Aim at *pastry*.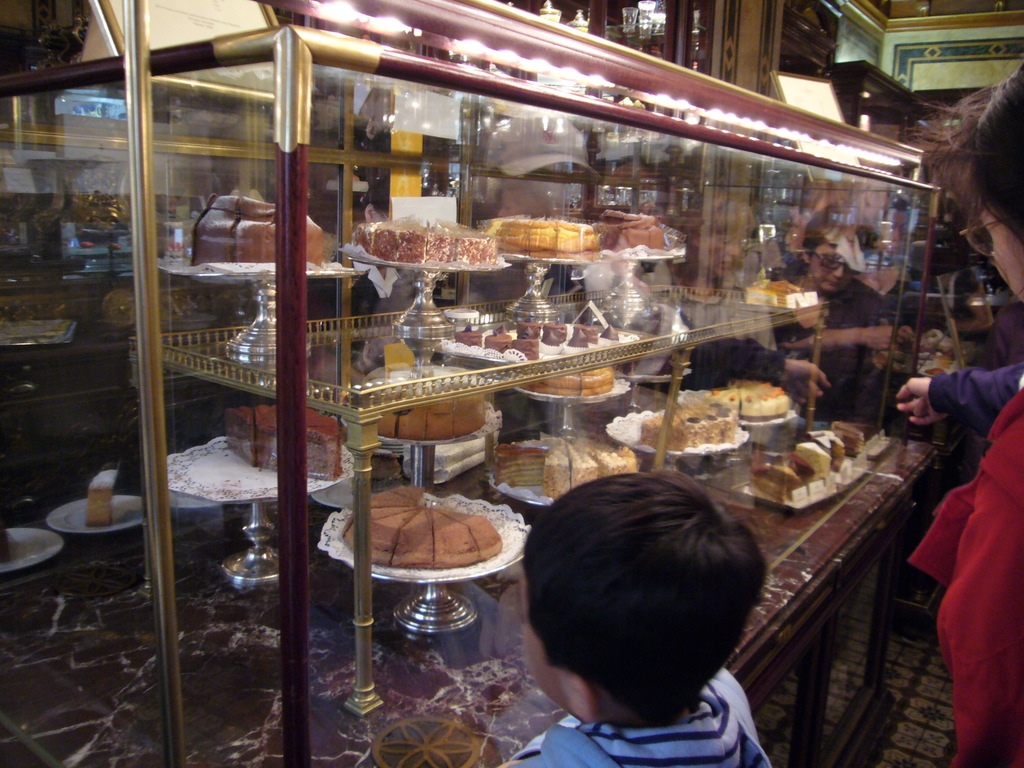
Aimed at crop(602, 326, 616, 345).
